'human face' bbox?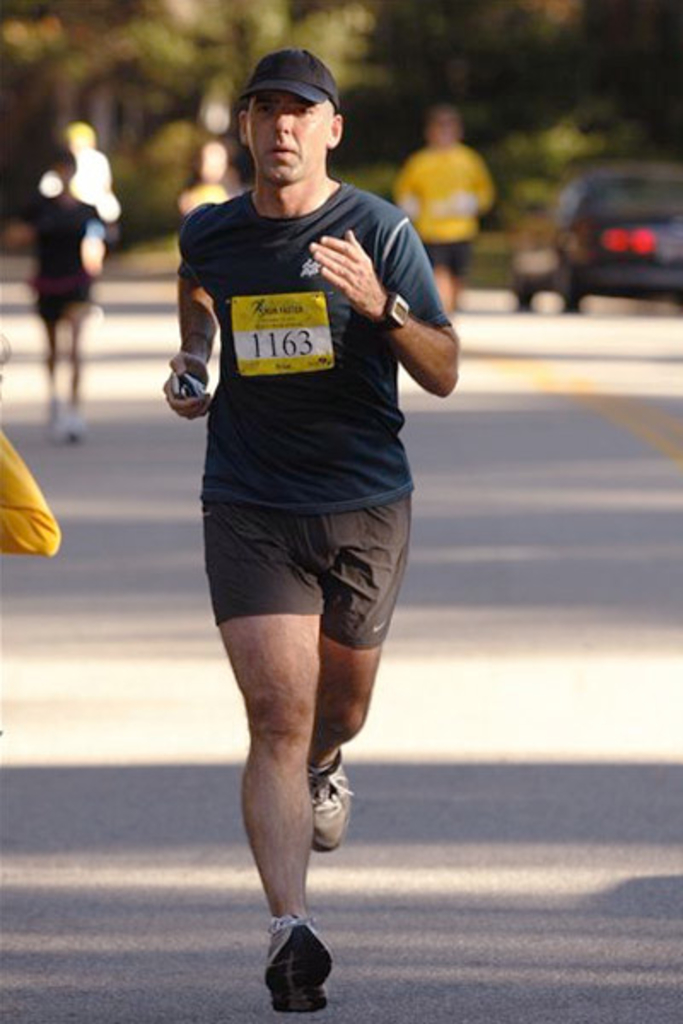
BBox(244, 82, 343, 188)
